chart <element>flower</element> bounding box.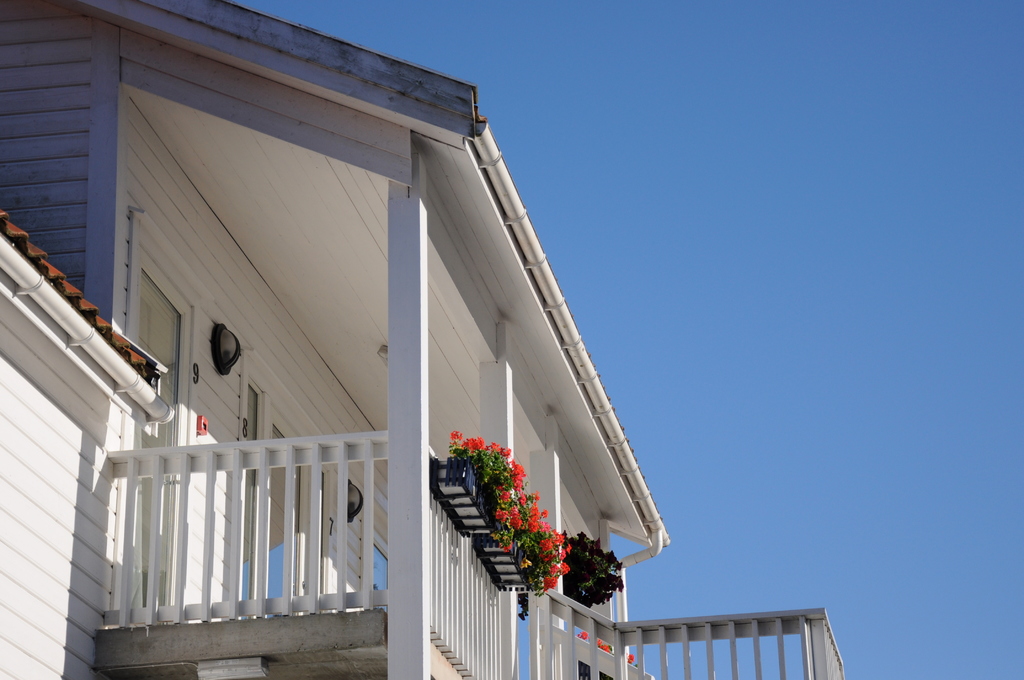
Charted: box(595, 639, 610, 651).
